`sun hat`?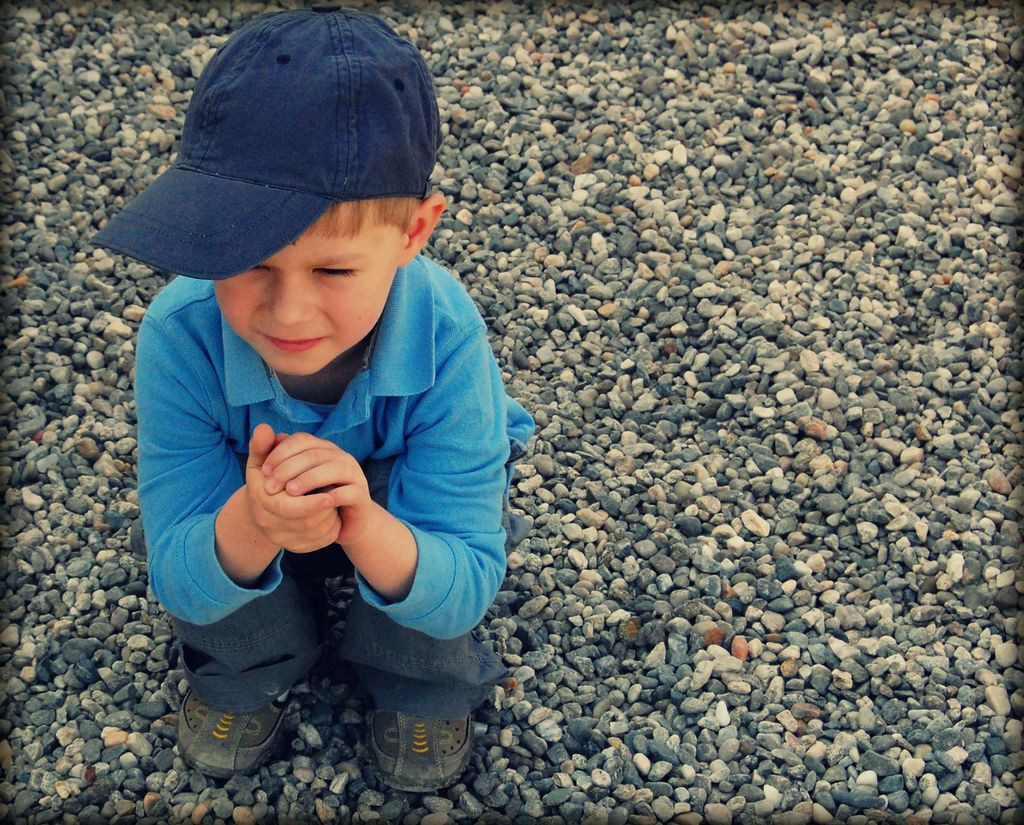
<region>88, 0, 444, 279</region>
